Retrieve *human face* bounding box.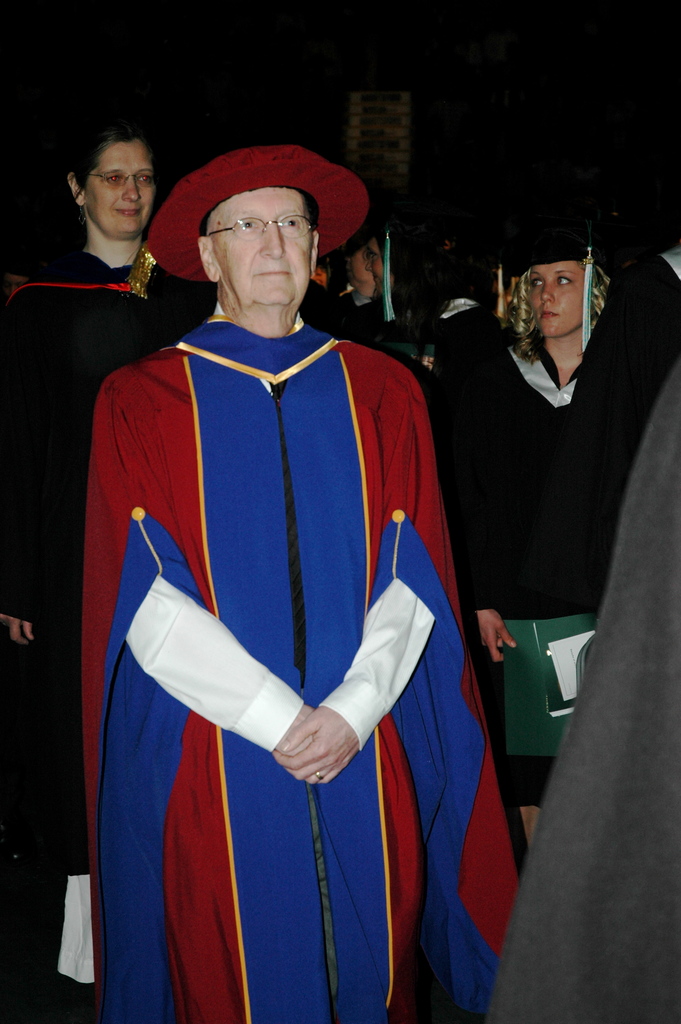
Bounding box: x1=85, y1=143, x2=155, y2=245.
